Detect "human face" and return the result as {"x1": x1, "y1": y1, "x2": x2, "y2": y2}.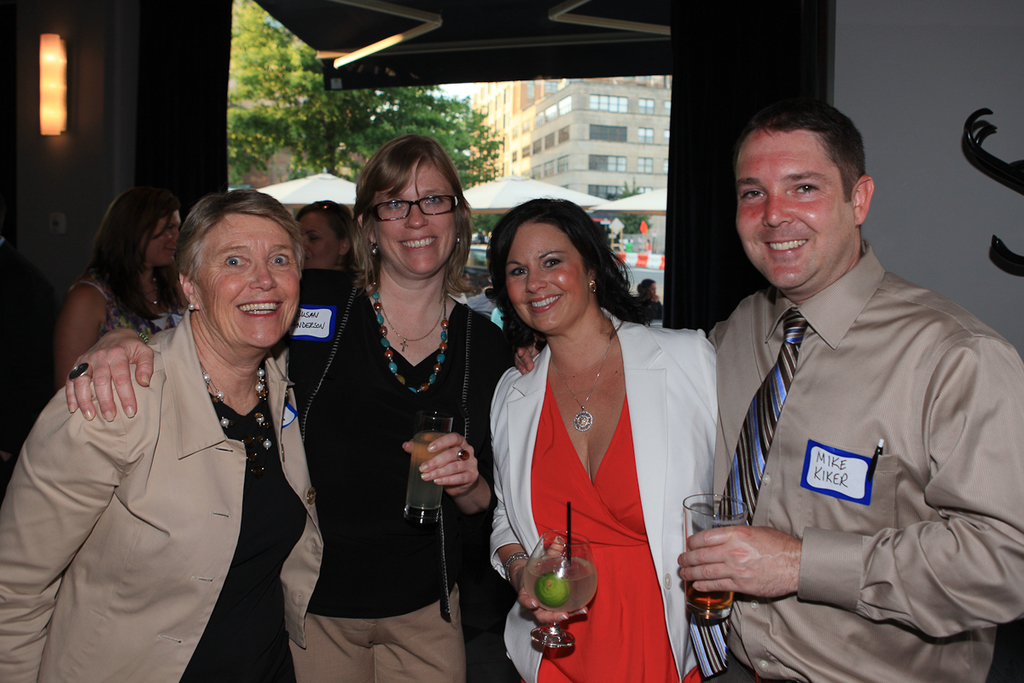
{"x1": 195, "y1": 208, "x2": 300, "y2": 347}.
